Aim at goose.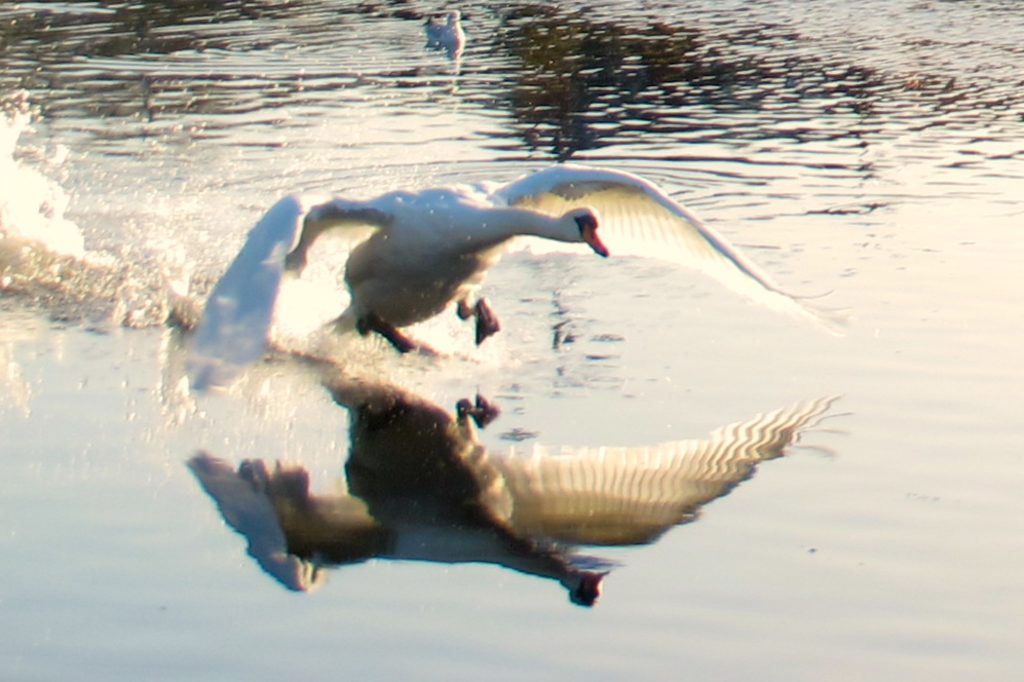
Aimed at left=290, top=156, right=748, bottom=366.
